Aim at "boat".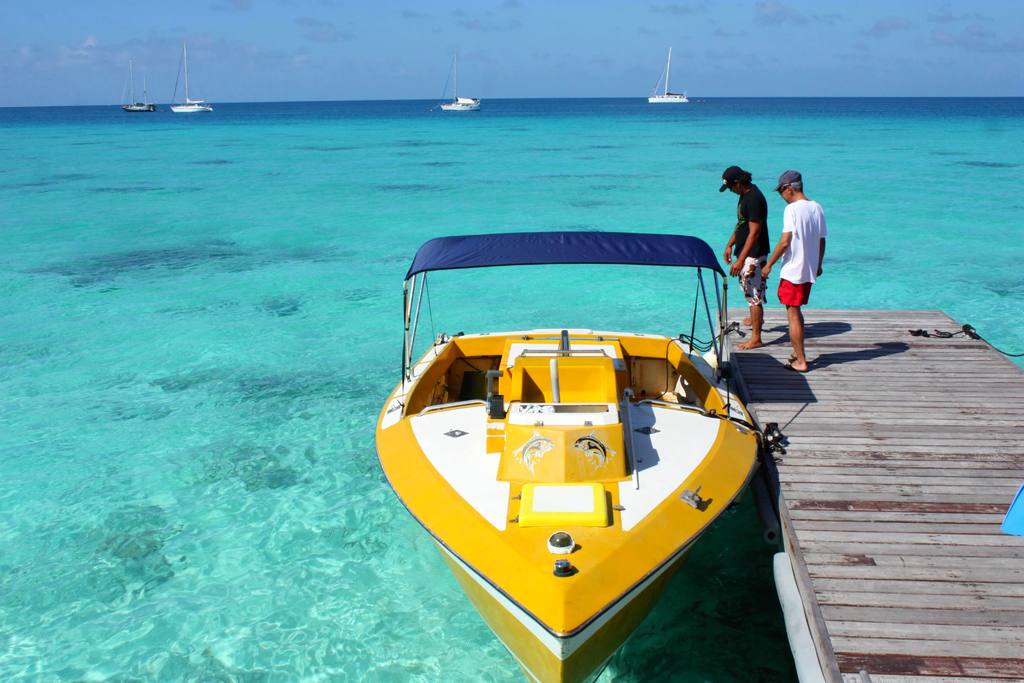
Aimed at 432, 56, 477, 119.
